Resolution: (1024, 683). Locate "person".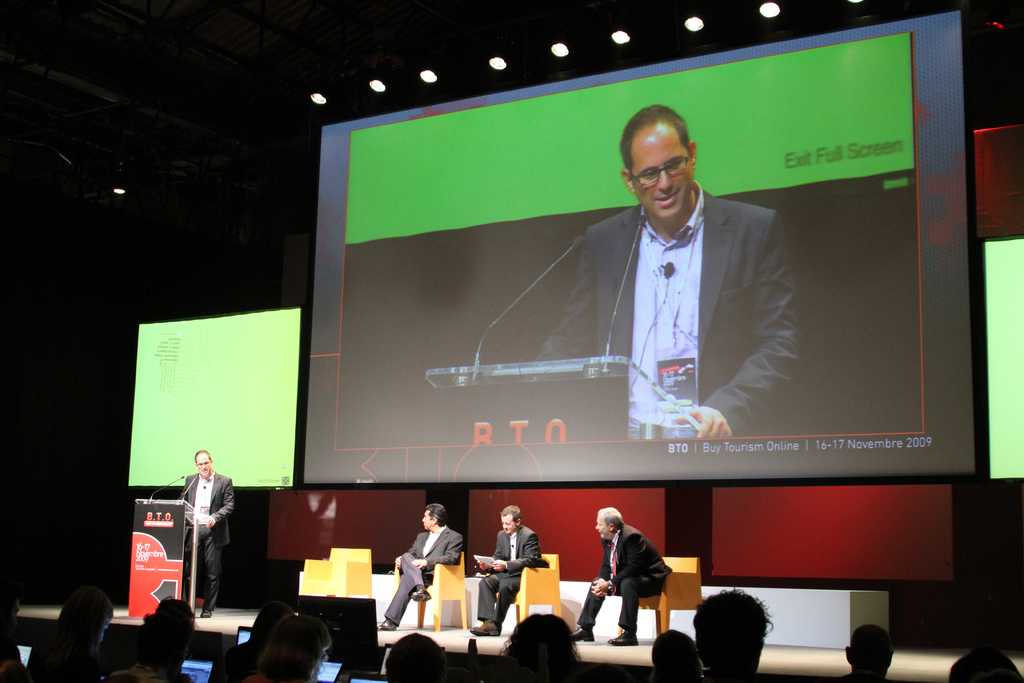
Rect(948, 651, 1023, 682).
